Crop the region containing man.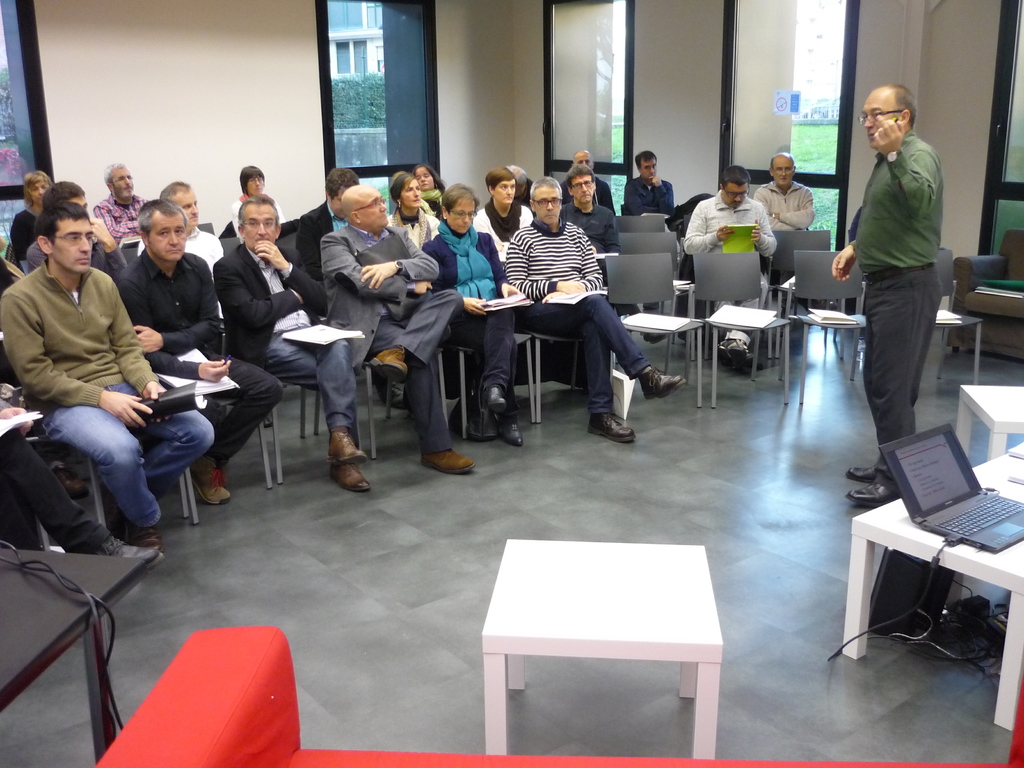
Crop region: x1=625, y1=150, x2=678, y2=309.
